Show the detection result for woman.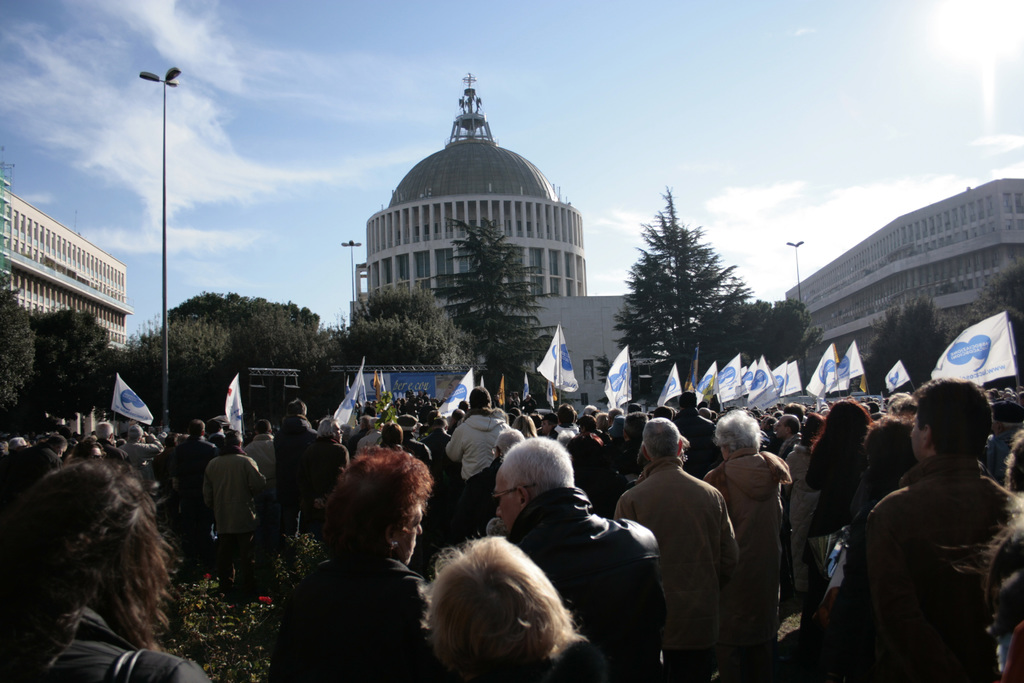
rect(0, 464, 204, 680).
